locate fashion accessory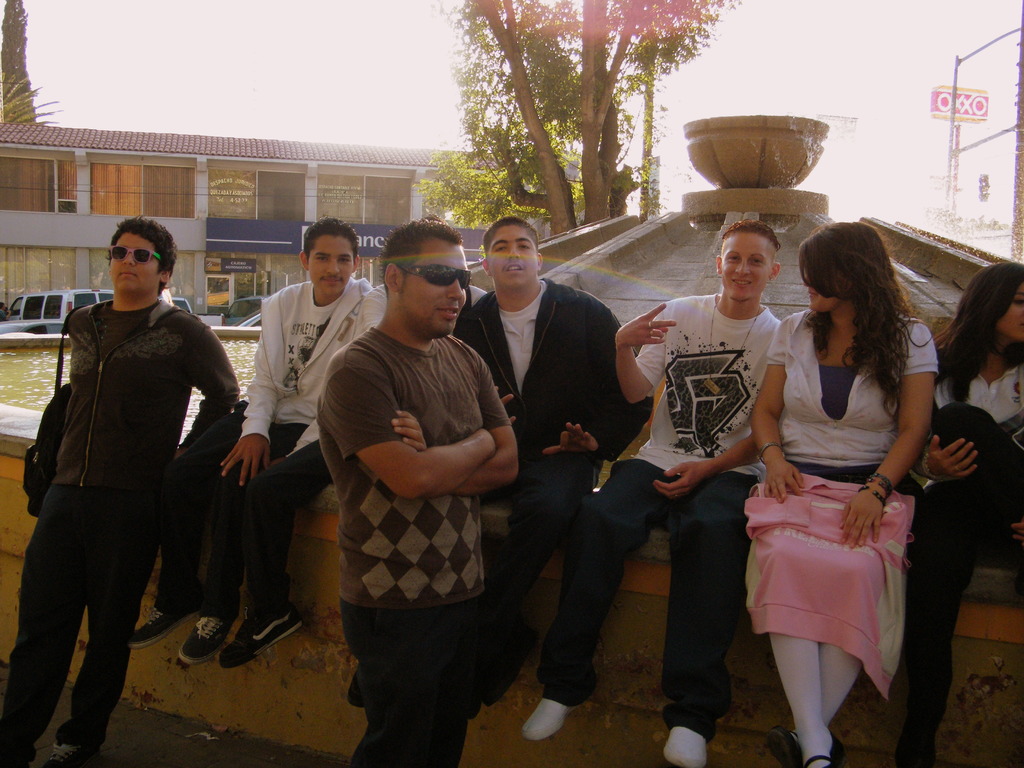
bbox(520, 696, 580, 741)
